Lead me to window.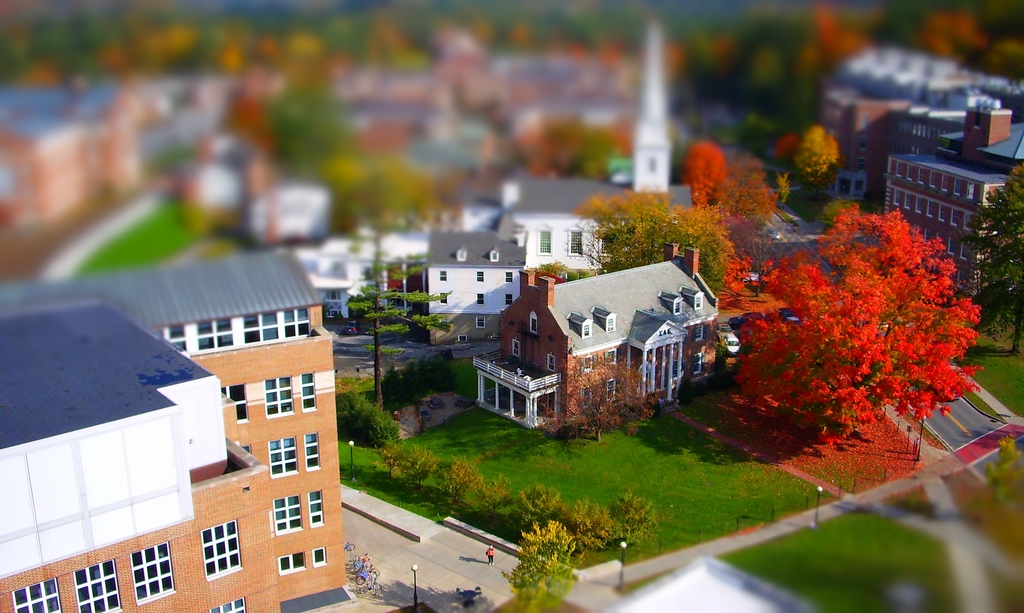
Lead to bbox=(696, 296, 700, 308).
